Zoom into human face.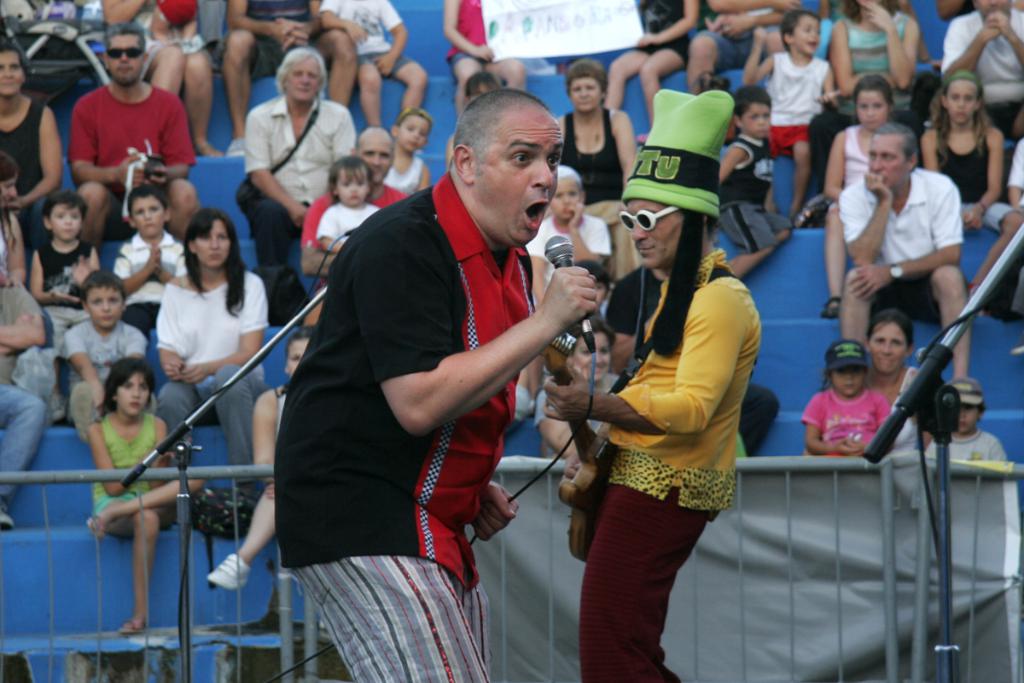
Zoom target: [left=624, top=197, right=682, bottom=267].
